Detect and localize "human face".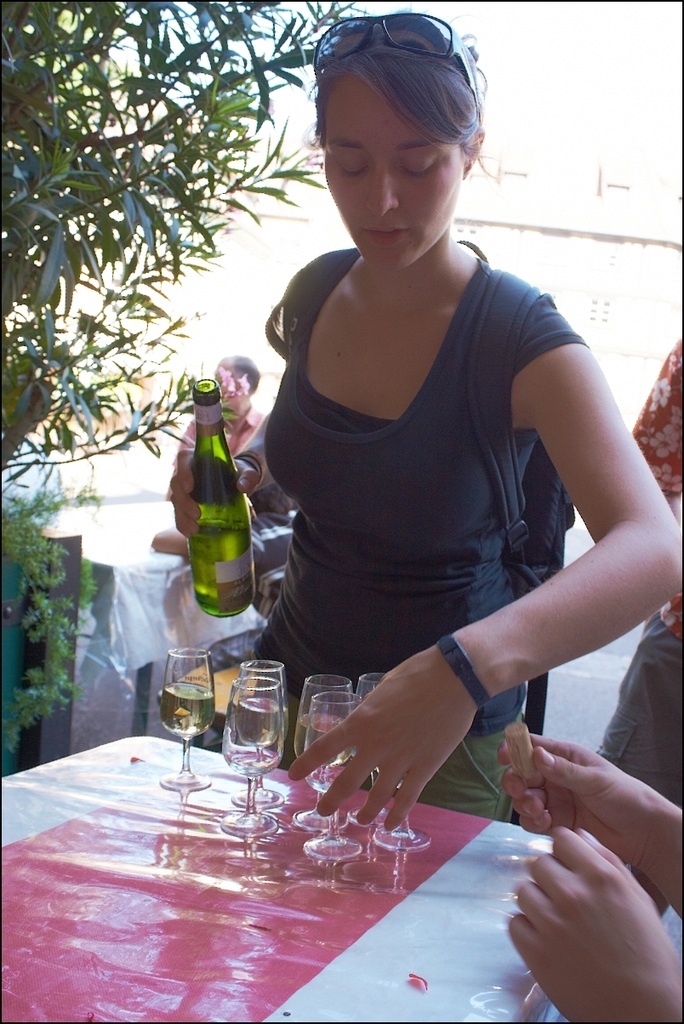
Localized at 323/80/460/270.
